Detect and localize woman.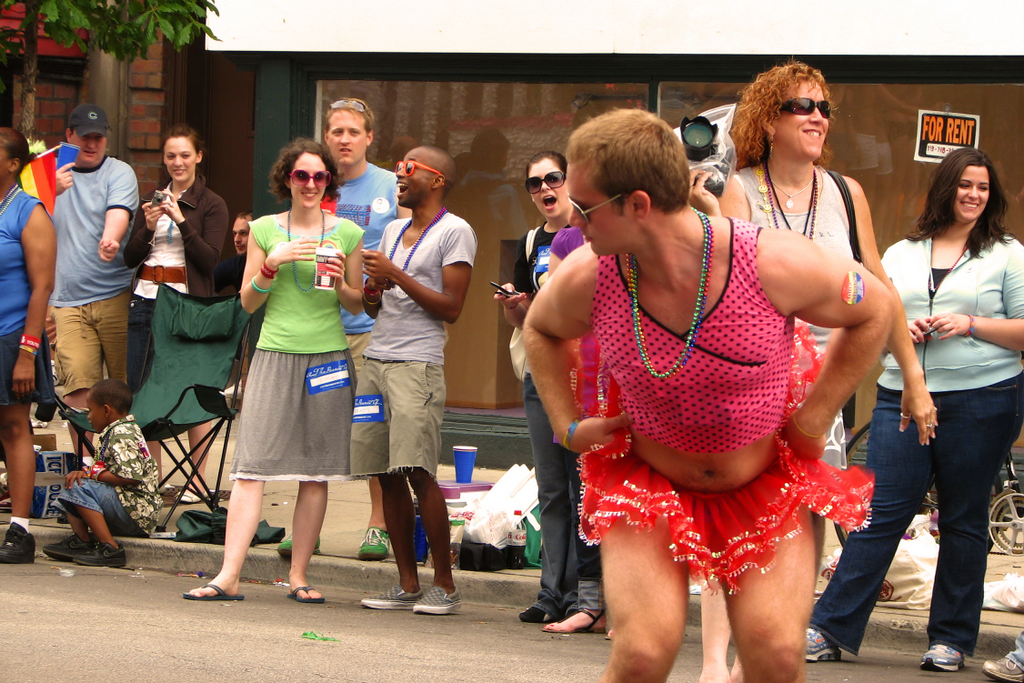
Localized at 798 151 1023 674.
